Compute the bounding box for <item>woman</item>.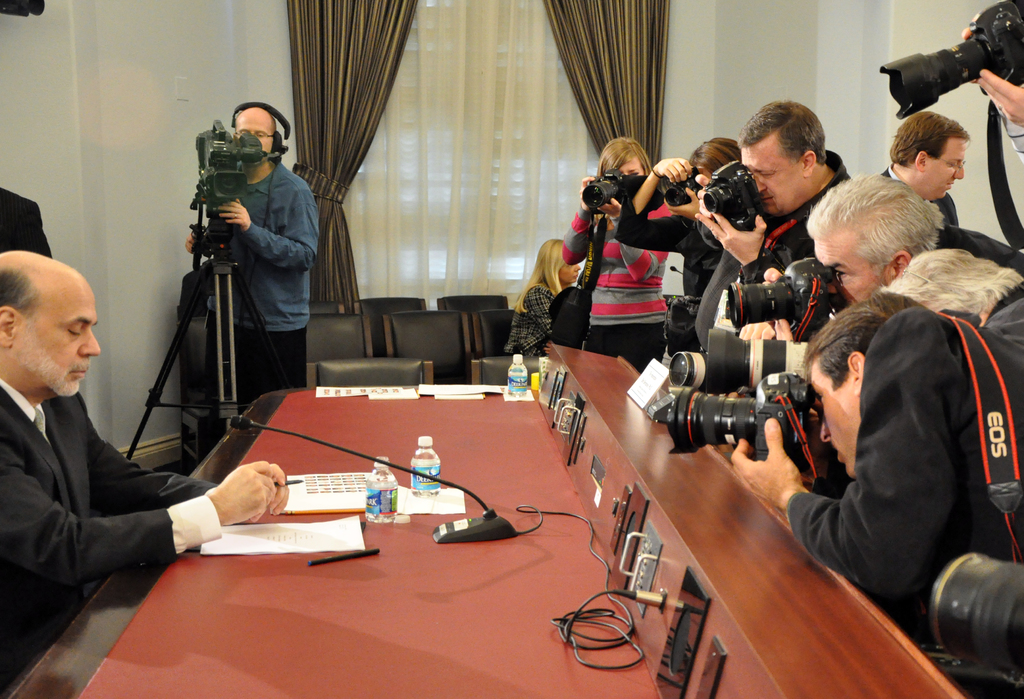
pyautogui.locateOnScreen(561, 138, 674, 376).
